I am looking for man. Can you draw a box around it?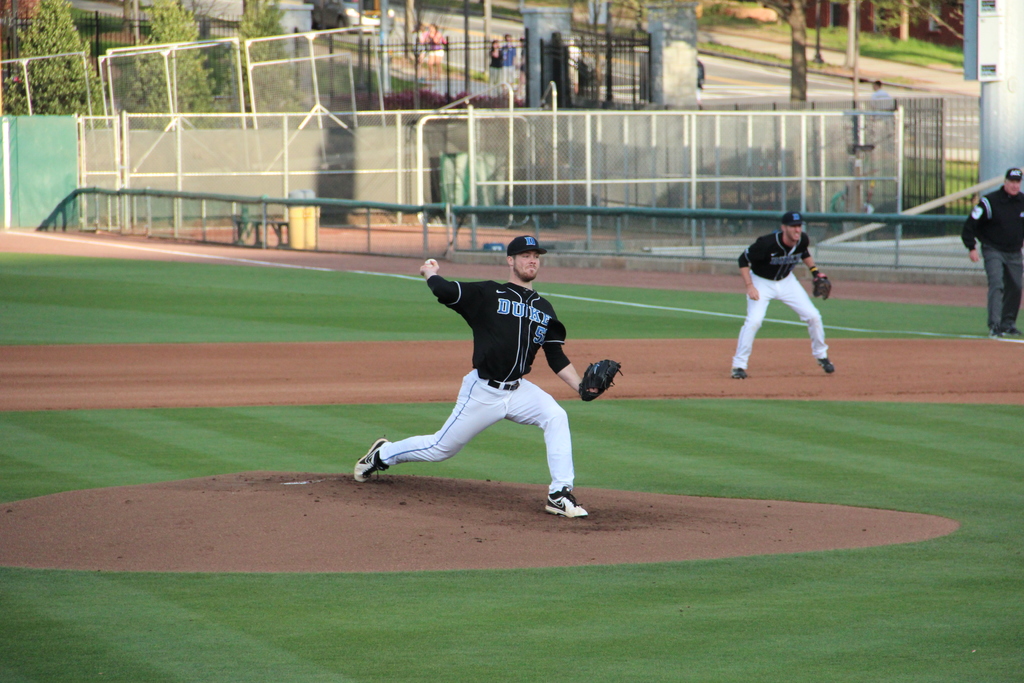
Sure, the bounding box is [727, 211, 838, 387].
